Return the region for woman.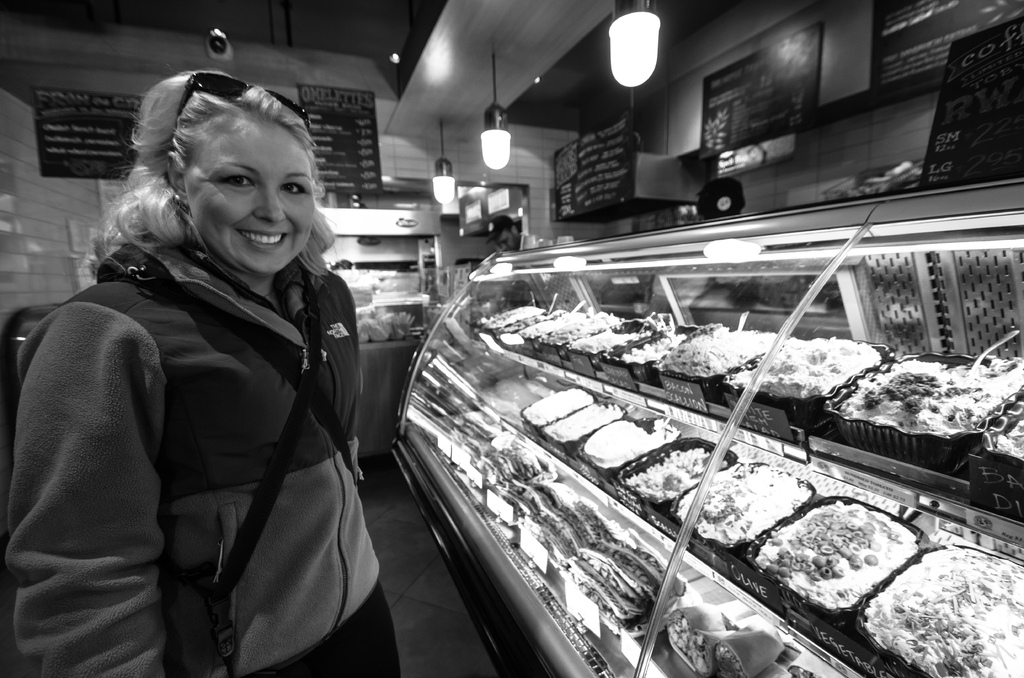
<box>31,61,378,668</box>.
